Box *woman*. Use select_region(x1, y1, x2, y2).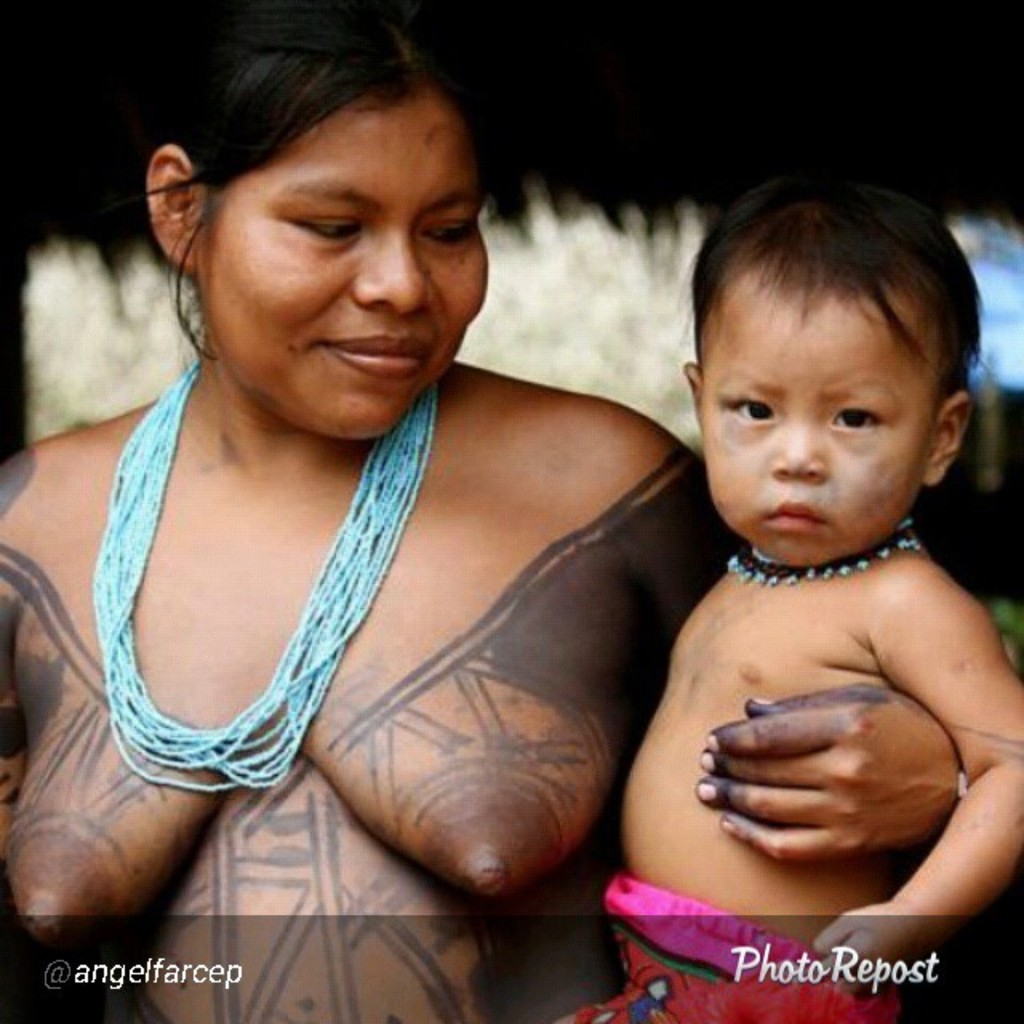
select_region(16, 3, 782, 981).
